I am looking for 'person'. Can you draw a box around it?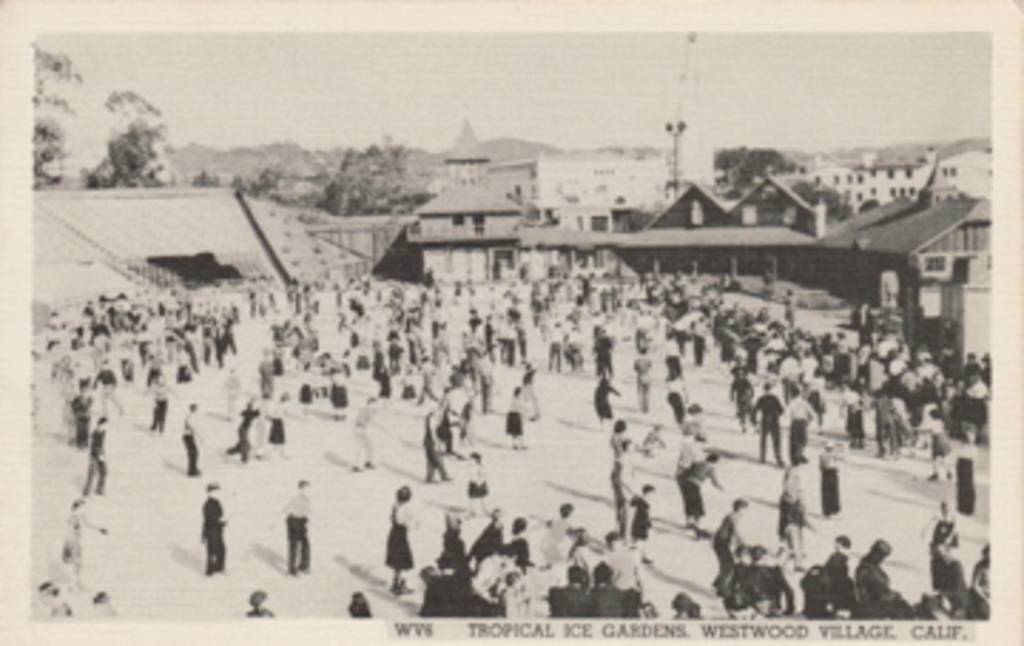
Sure, the bounding box is [left=282, top=472, right=324, bottom=583].
